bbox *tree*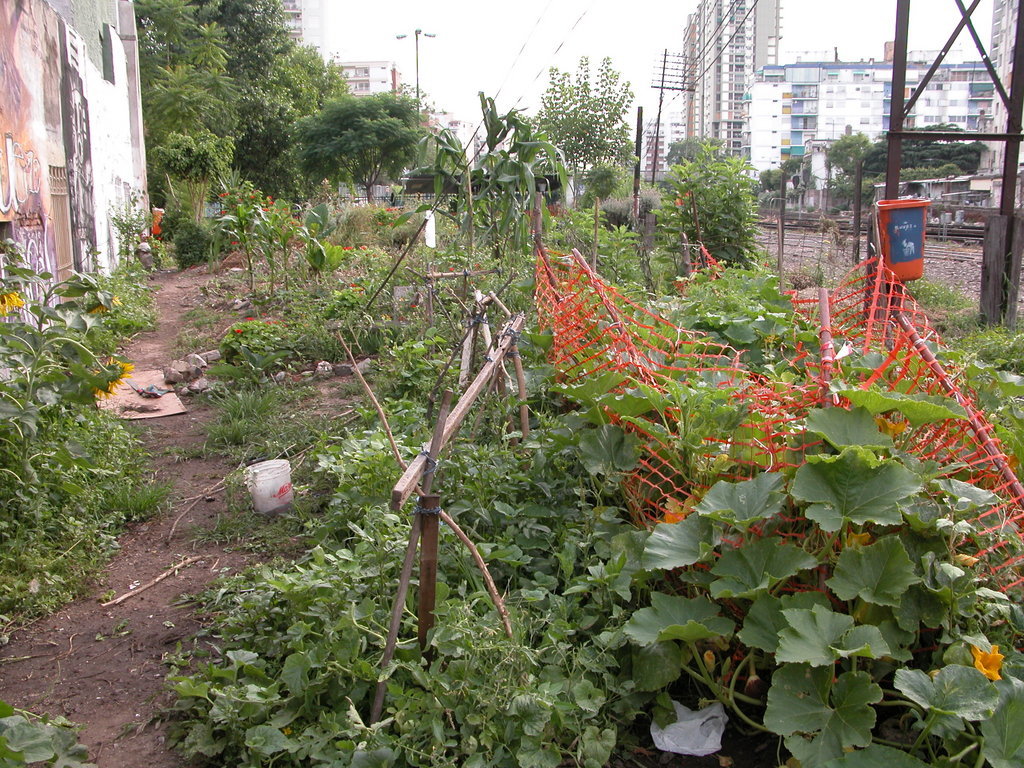
bbox=[538, 54, 639, 220]
